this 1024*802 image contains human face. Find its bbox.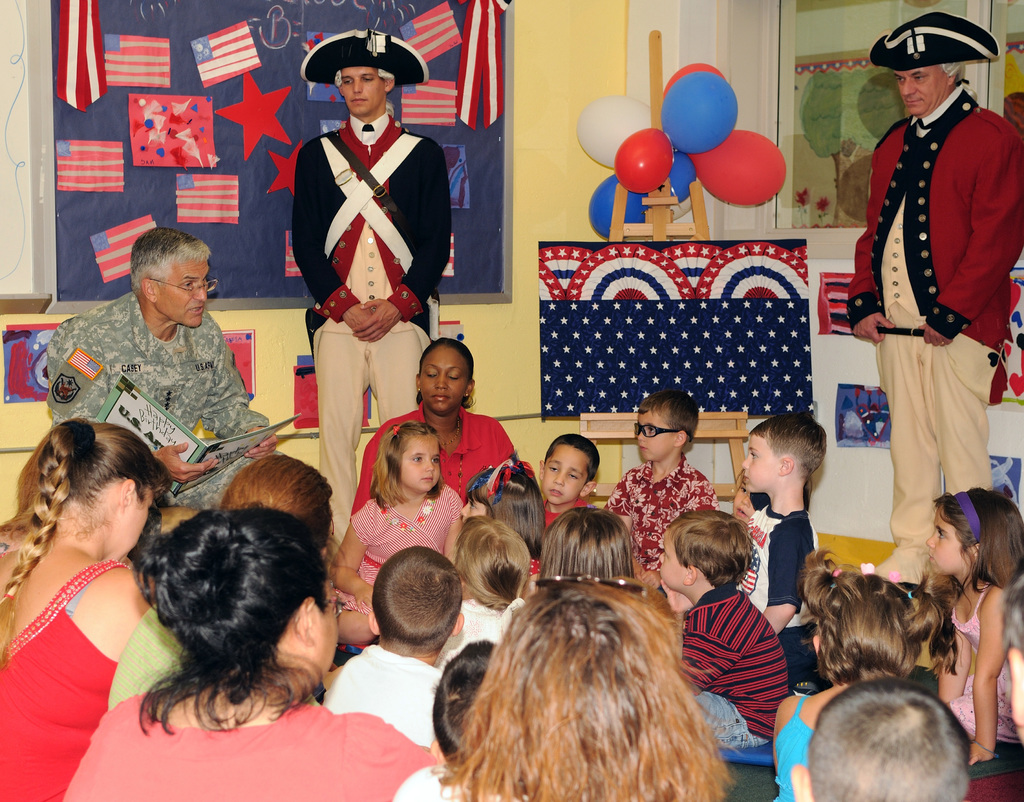
(927,507,969,578).
